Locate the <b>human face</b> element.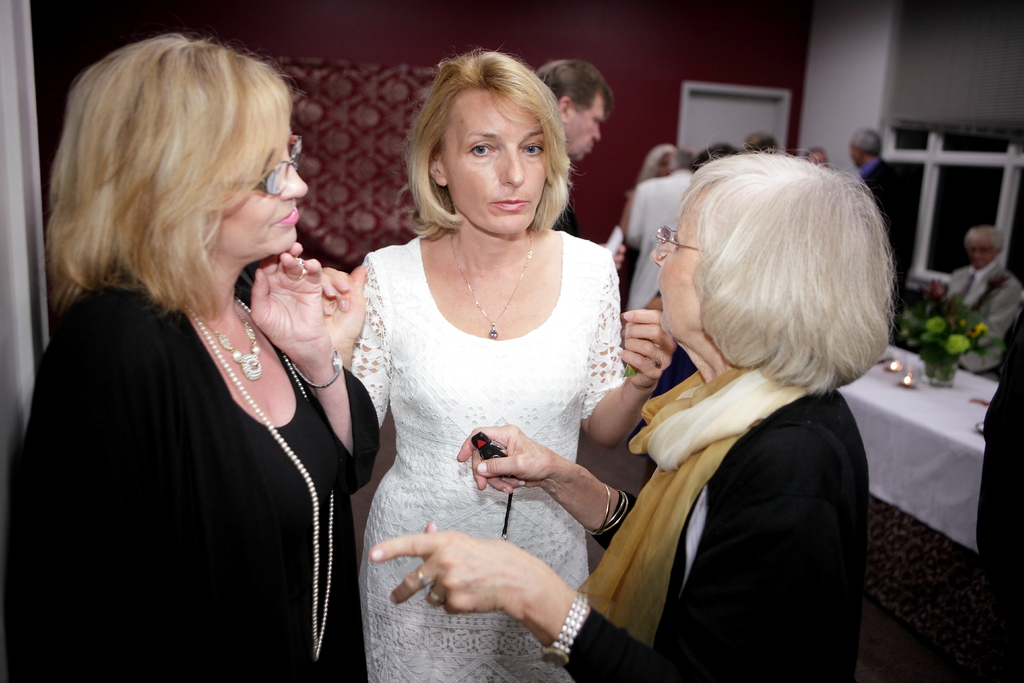
Element bbox: {"left": 970, "top": 245, "right": 998, "bottom": 268}.
